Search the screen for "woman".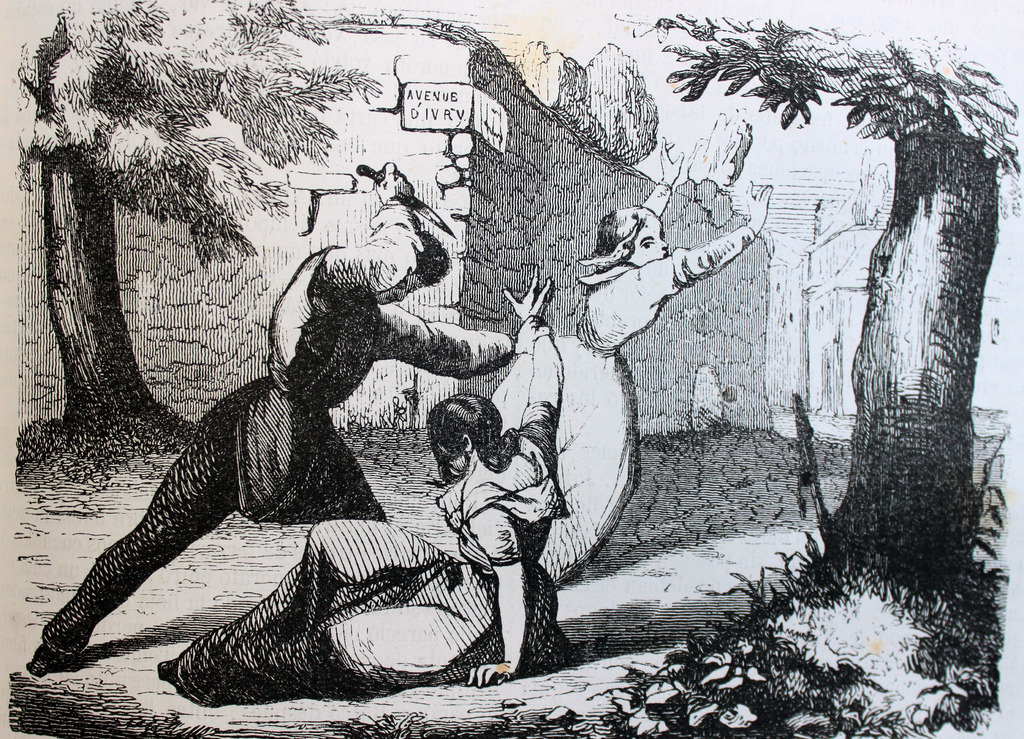
Found at <bbox>488, 132, 771, 585</bbox>.
